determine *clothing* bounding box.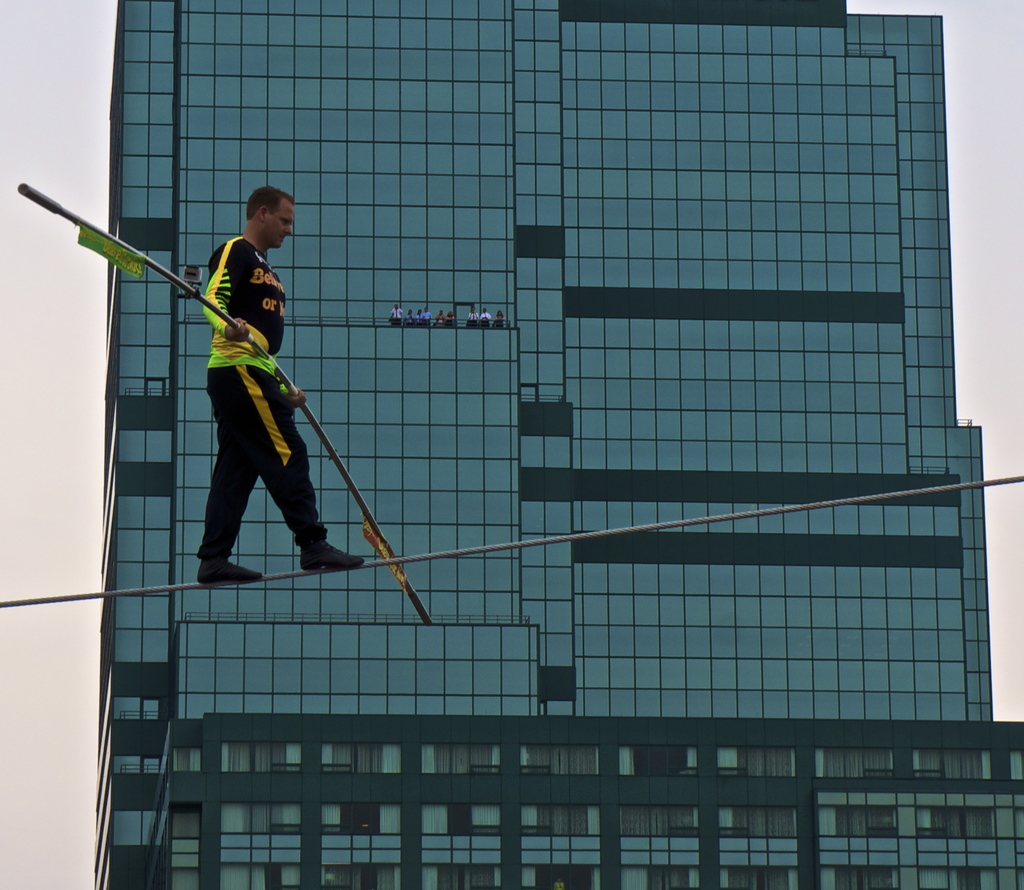
Determined: detection(446, 314, 453, 325).
